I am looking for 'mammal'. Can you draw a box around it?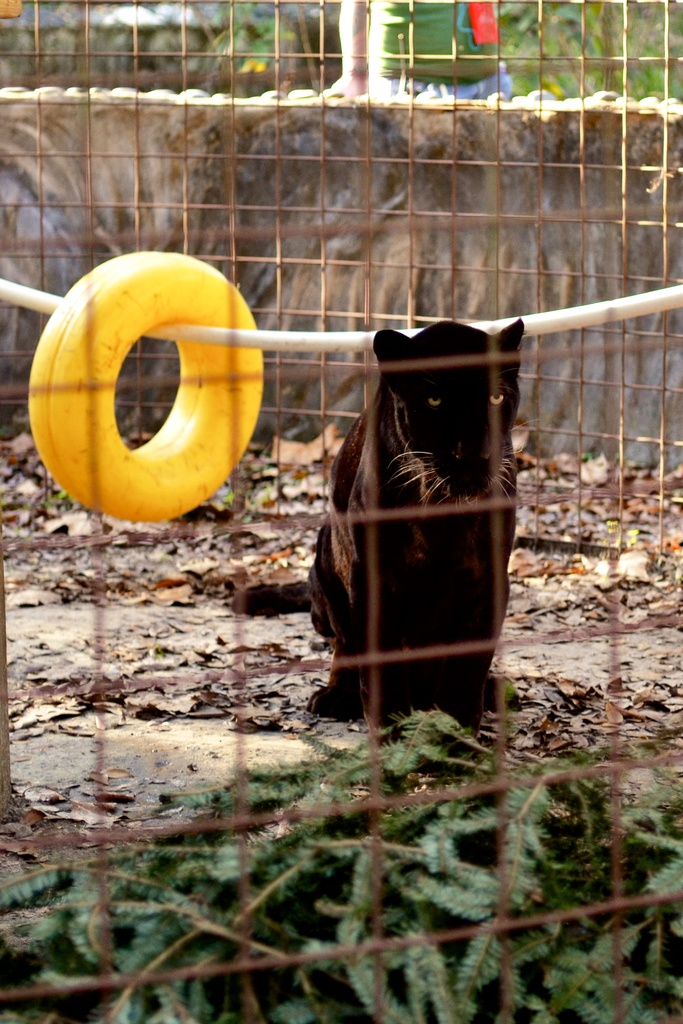
Sure, the bounding box is {"x1": 294, "y1": 352, "x2": 557, "y2": 707}.
